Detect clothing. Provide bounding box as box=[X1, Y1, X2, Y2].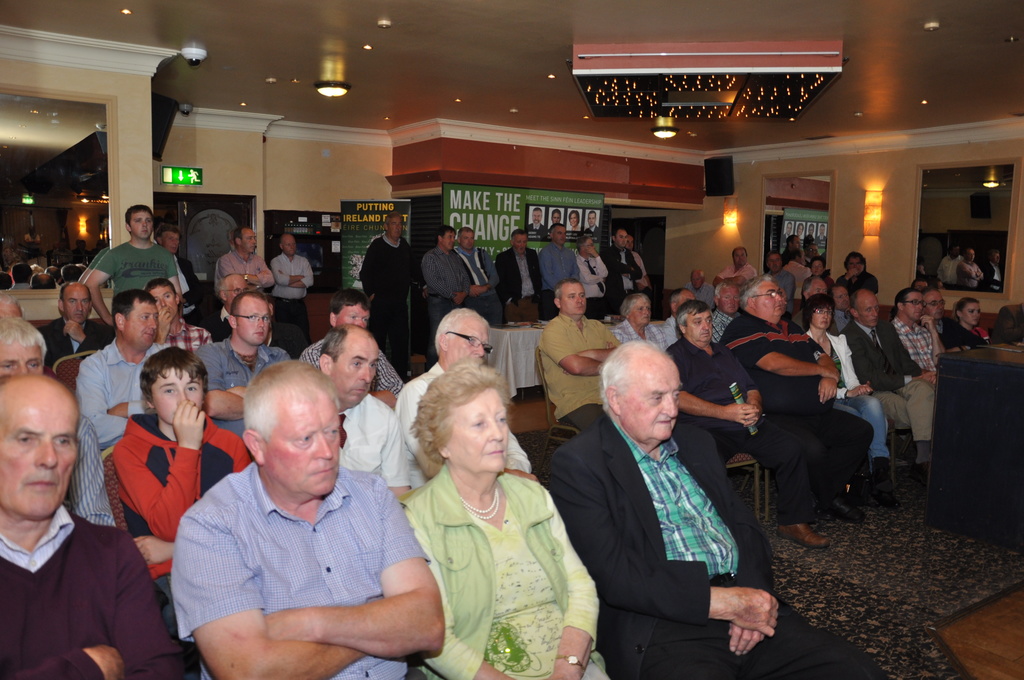
box=[668, 336, 806, 527].
